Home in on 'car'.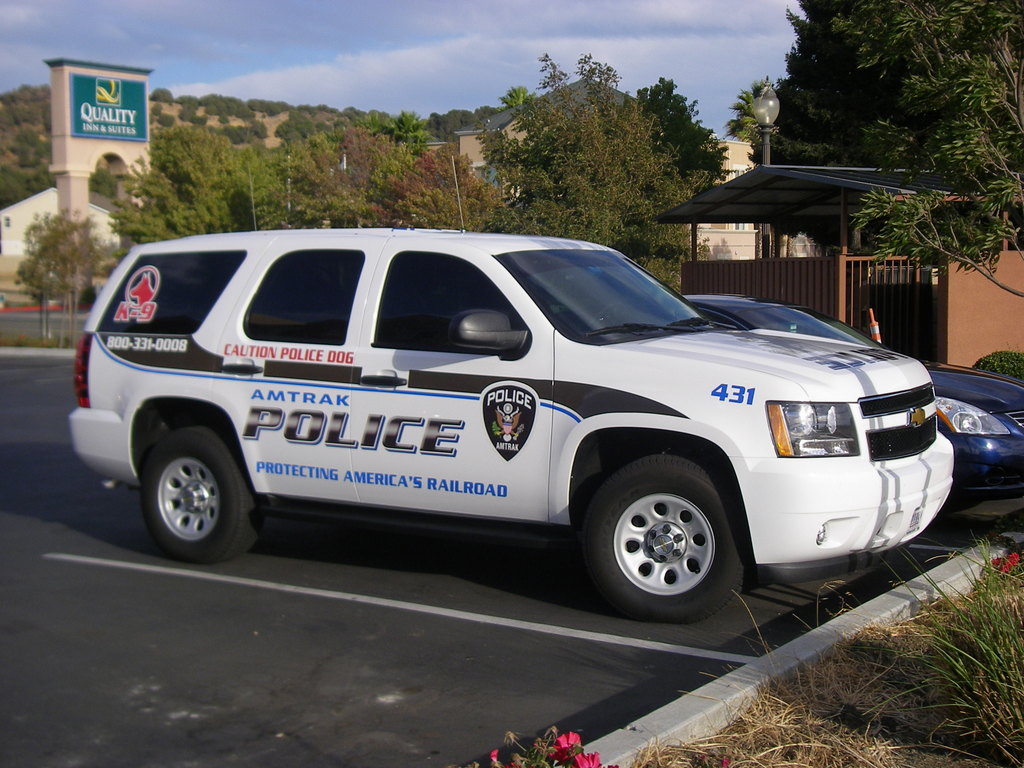
Homed in at select_region(560, 294, 1023, 515).
